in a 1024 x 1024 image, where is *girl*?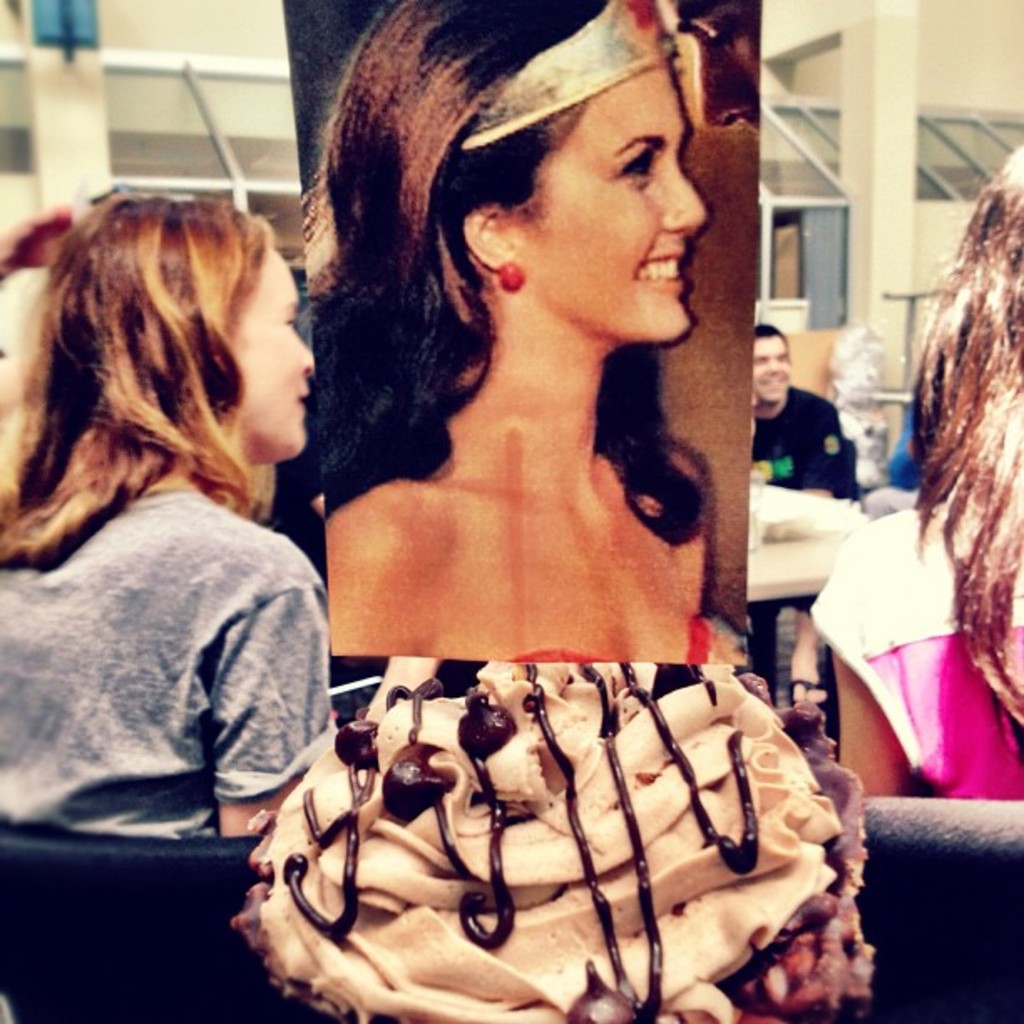
box=[796, 137, 1022, 800].
